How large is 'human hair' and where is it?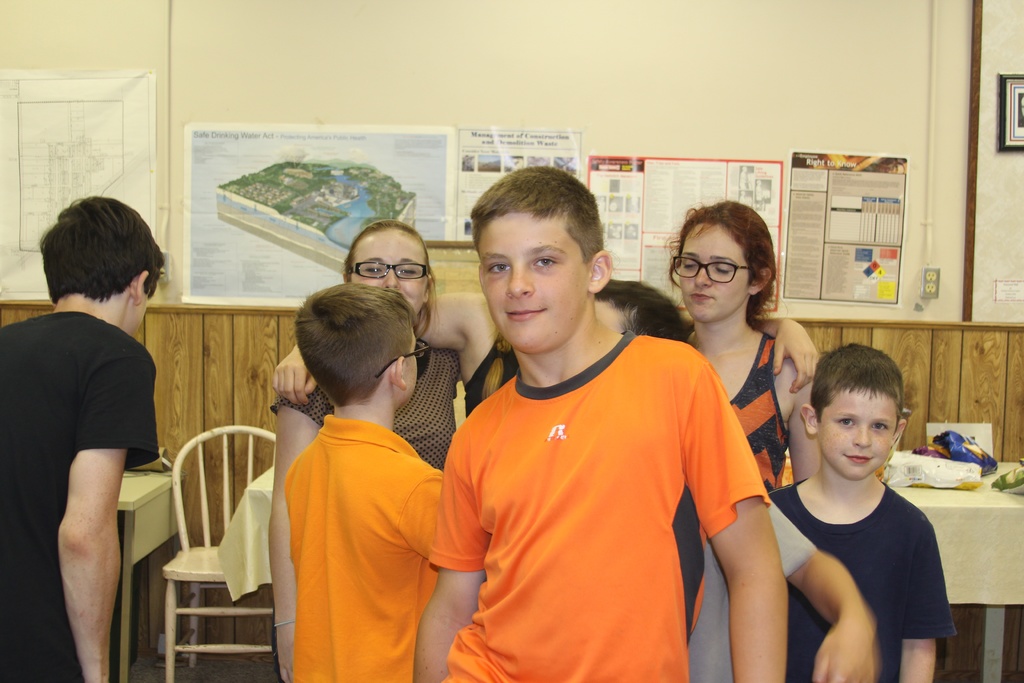
Bounding box: [340, 218, 438, 343].
